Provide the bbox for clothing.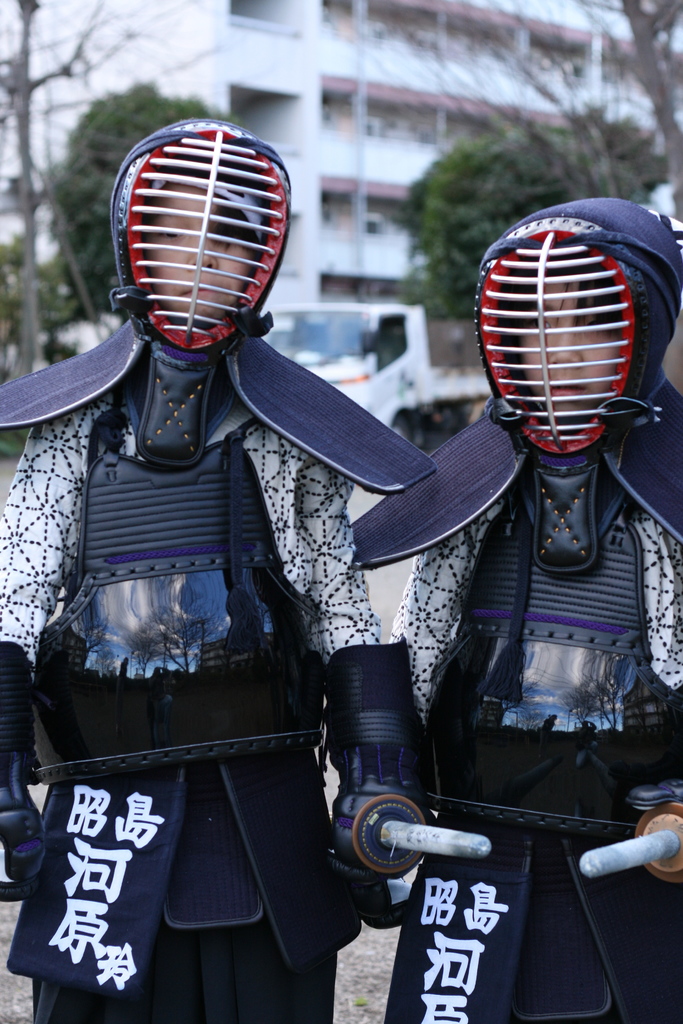
18,772,332,1021.
